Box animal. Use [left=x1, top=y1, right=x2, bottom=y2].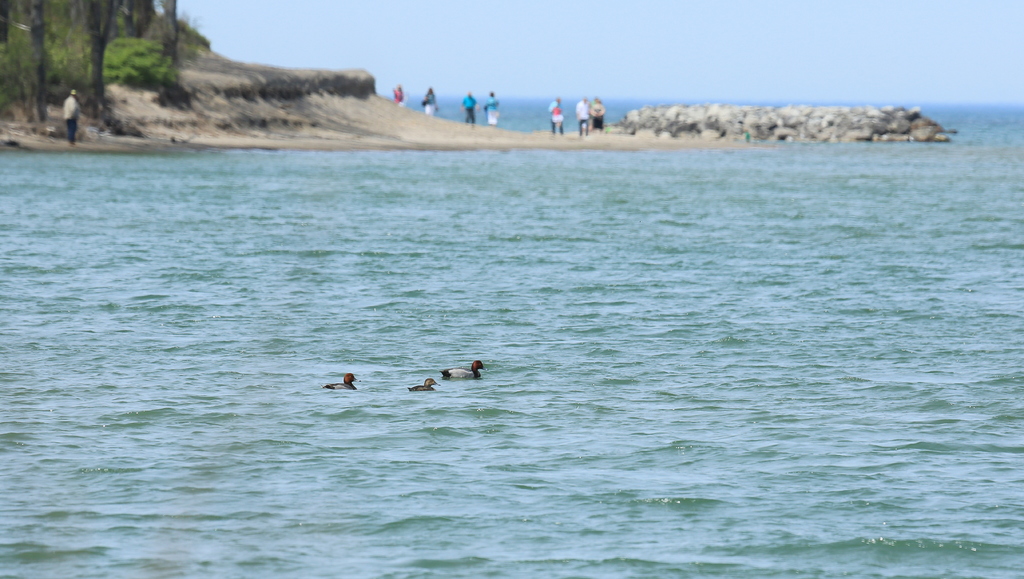
[left=445, top=360, right=484, bottom=379].
